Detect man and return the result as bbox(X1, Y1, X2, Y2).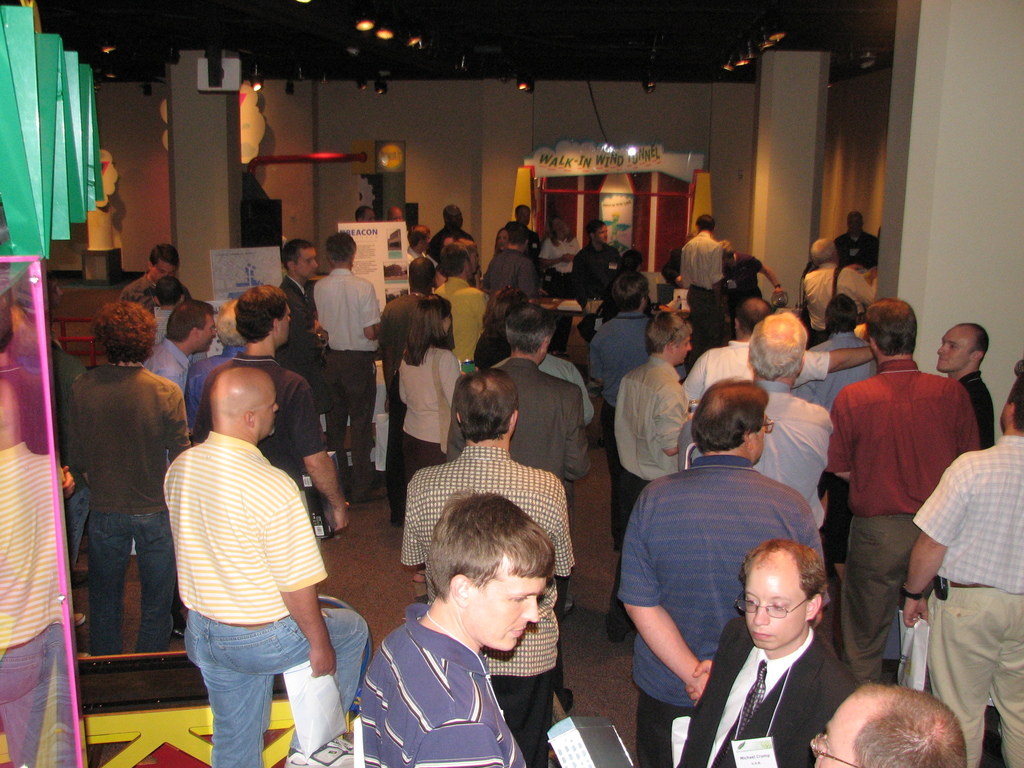
bbox(682, 312, 837, 532).
